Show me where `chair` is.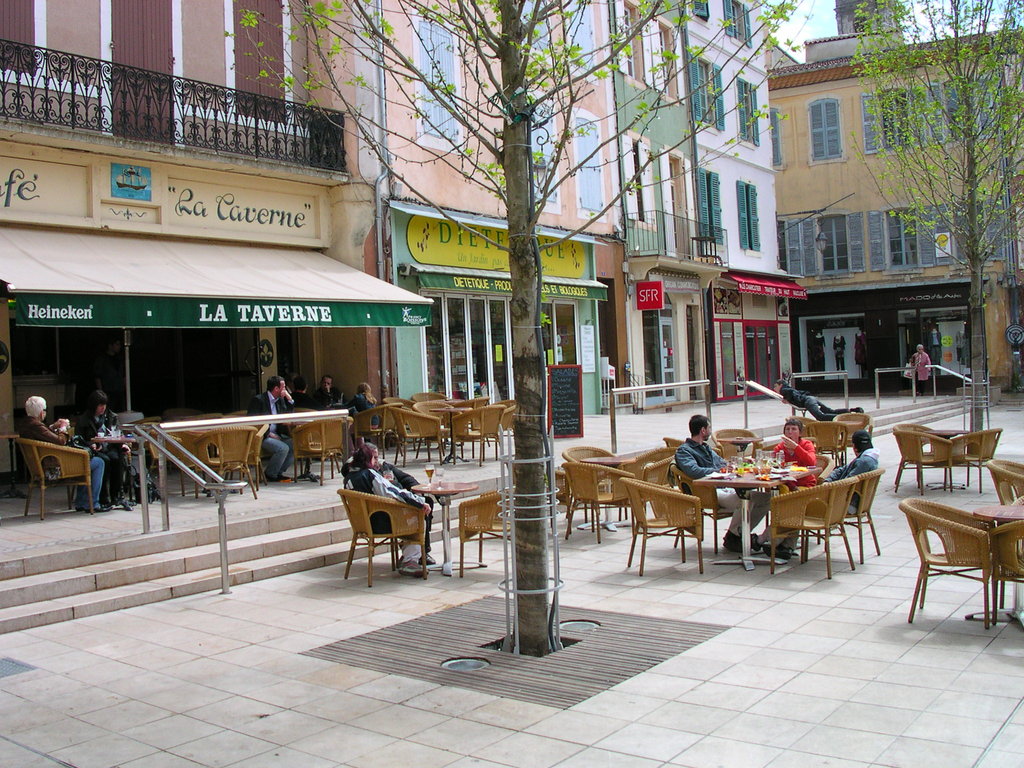
`chair` is at {"left": 392, "top": 408, "right": 444, "bottom": 464}.
